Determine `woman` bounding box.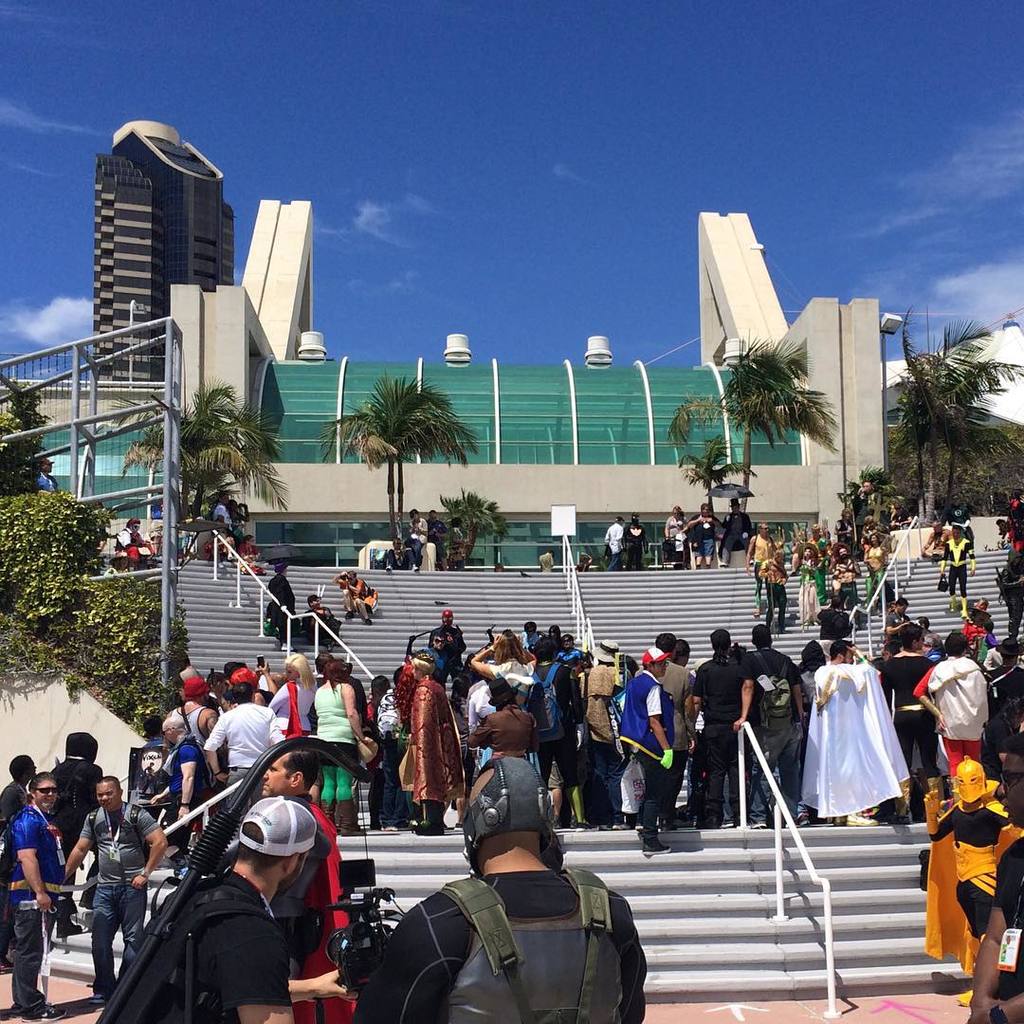
Determined: 274,651,311,738.
